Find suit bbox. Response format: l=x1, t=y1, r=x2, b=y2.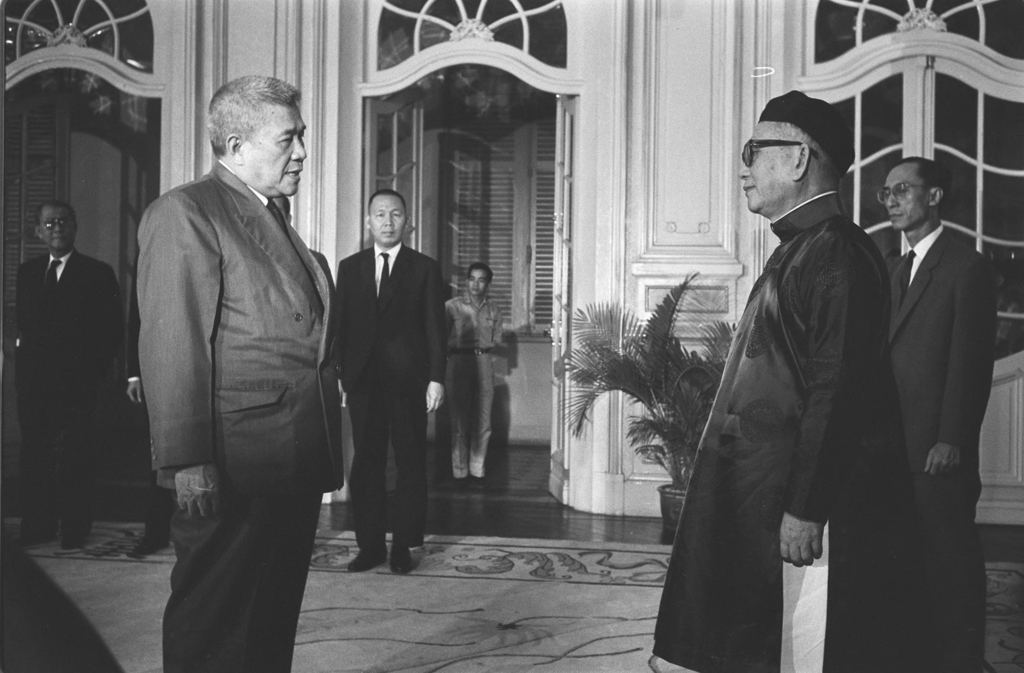
l=888, t=229, r=998, b=672.
